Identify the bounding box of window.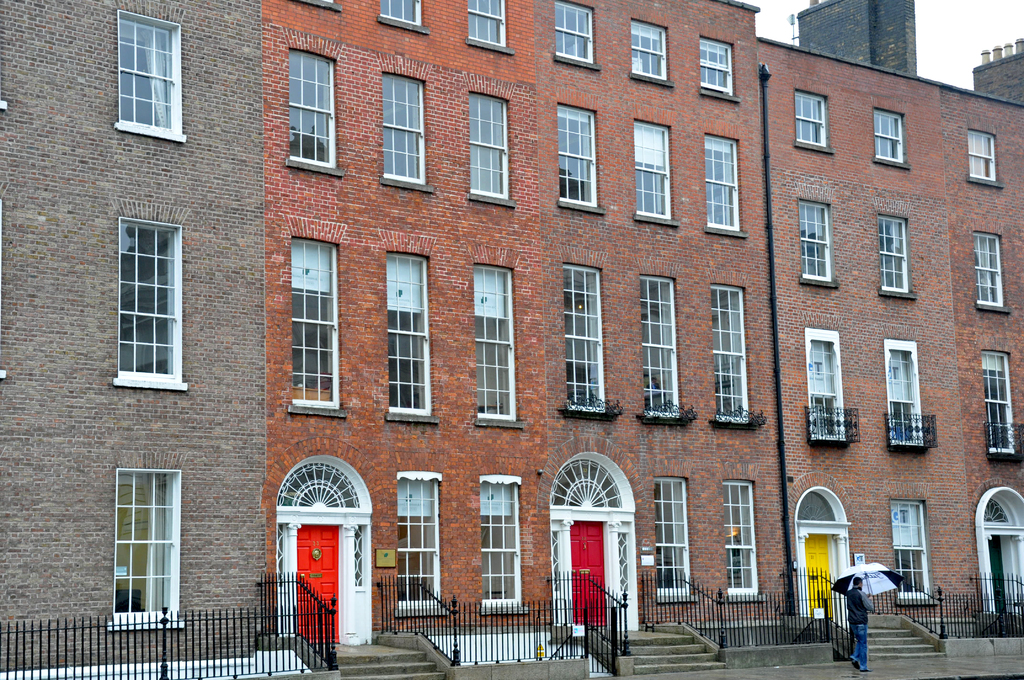
{"left": 555, "top": 103, "right": 600, "bottom": 207}.
